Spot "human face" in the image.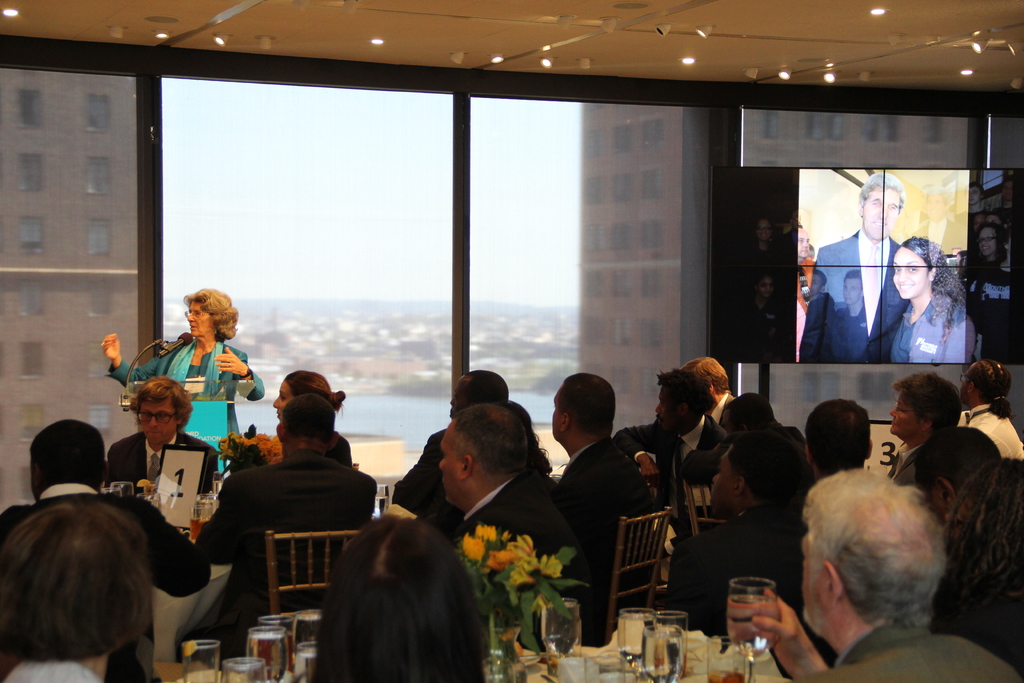
"human face" found at (797, 538, 819, 617).
